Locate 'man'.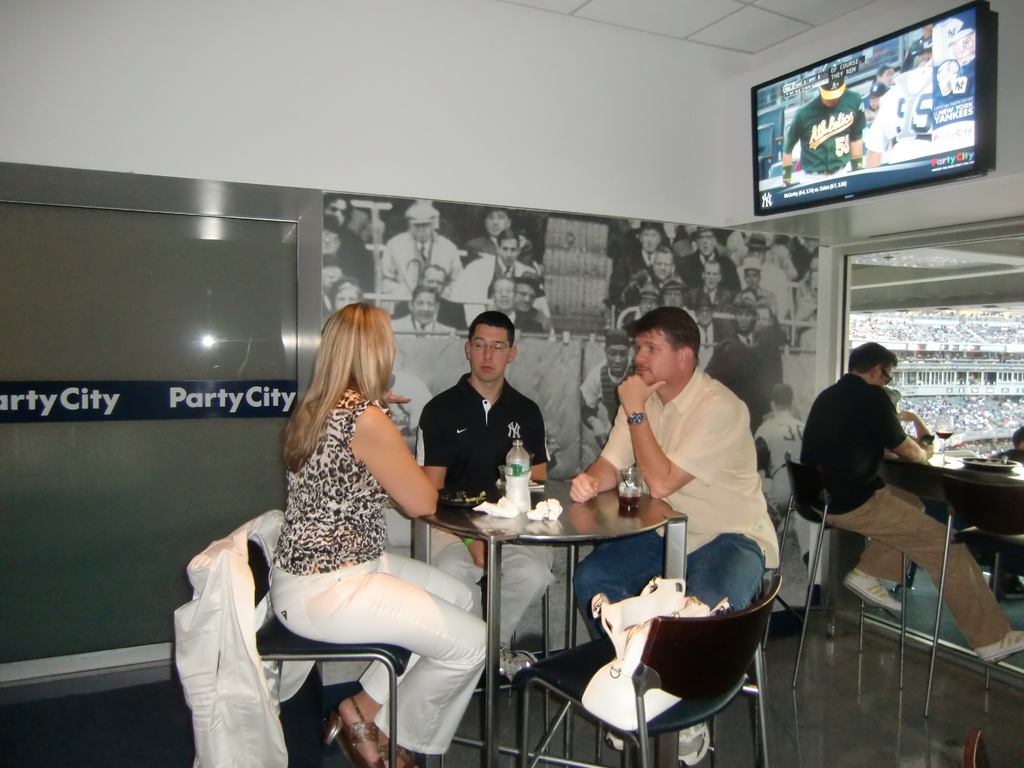
Bounding box: 698:289:776:433.
